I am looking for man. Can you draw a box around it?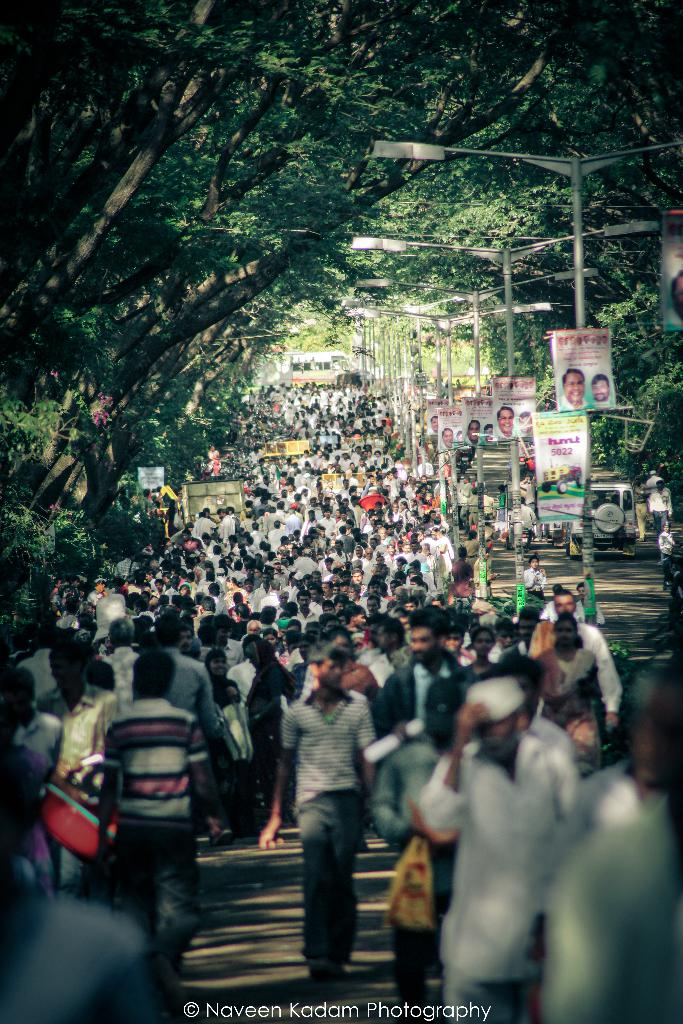
Sure, the bounding box is <box>284,484,297,498</box>.
